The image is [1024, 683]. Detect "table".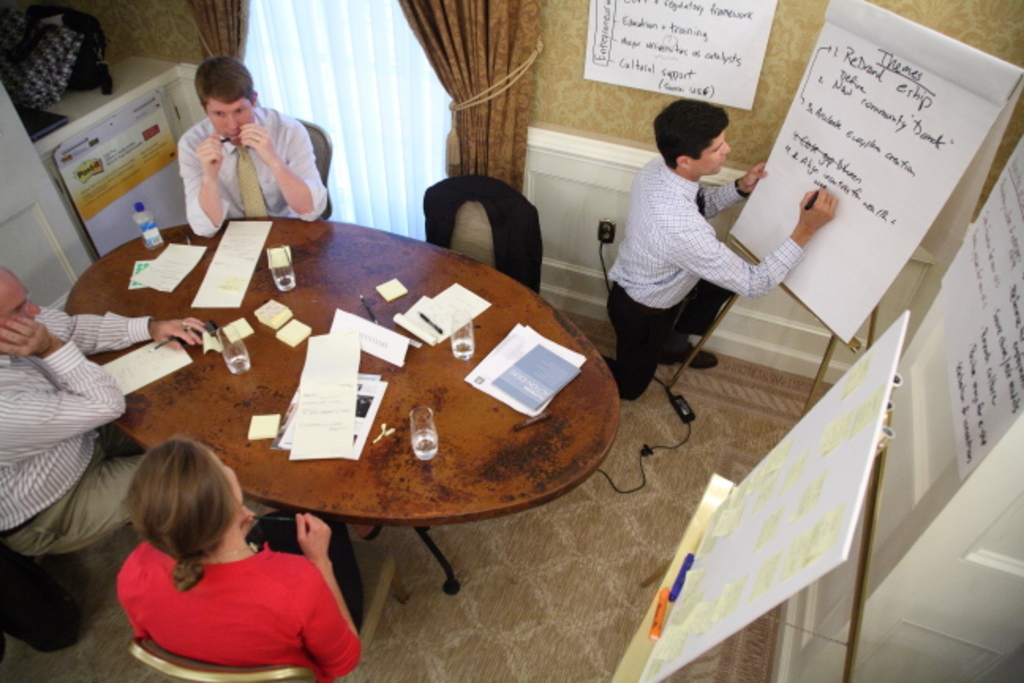
Detection: <bbox>84, 201, 627, 637</bbox>.
